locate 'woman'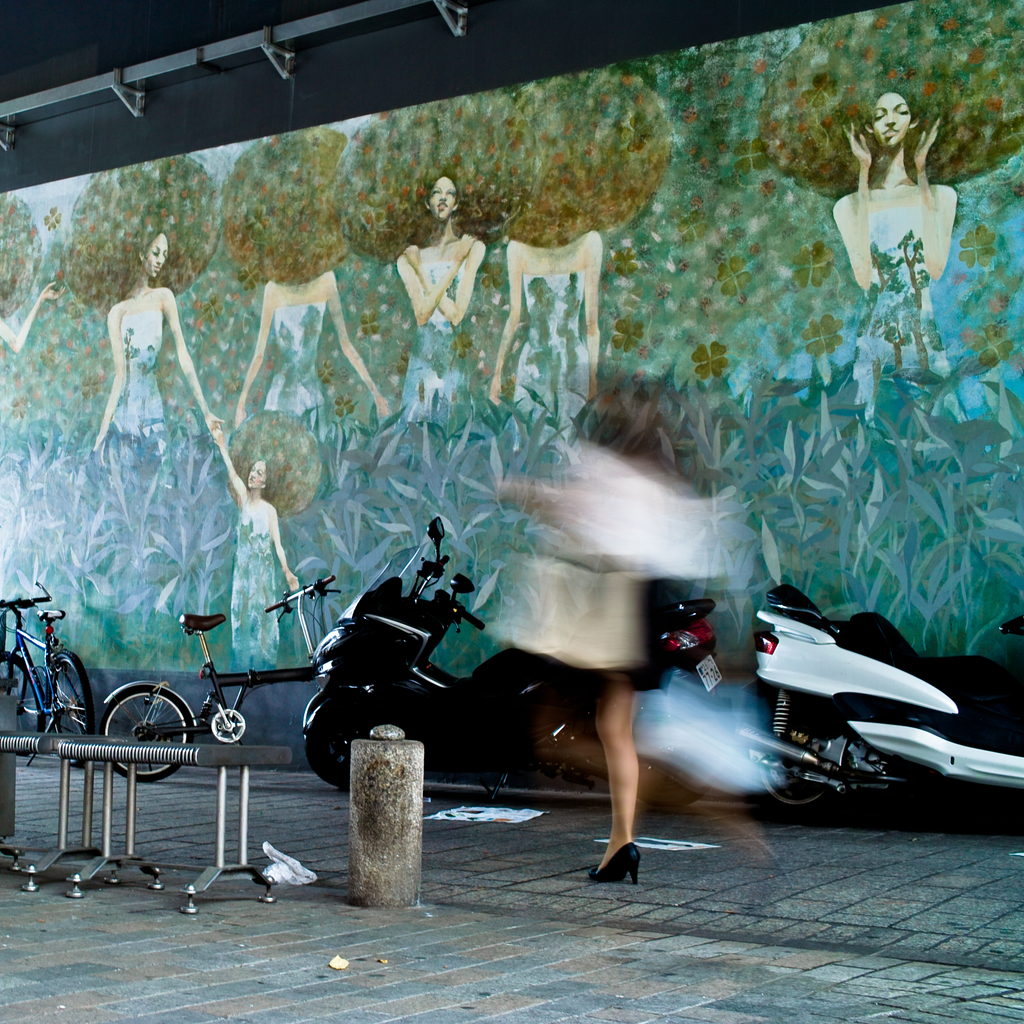
{"x1": 200, "y1": 422, "x2": 305, "y2": 672}
